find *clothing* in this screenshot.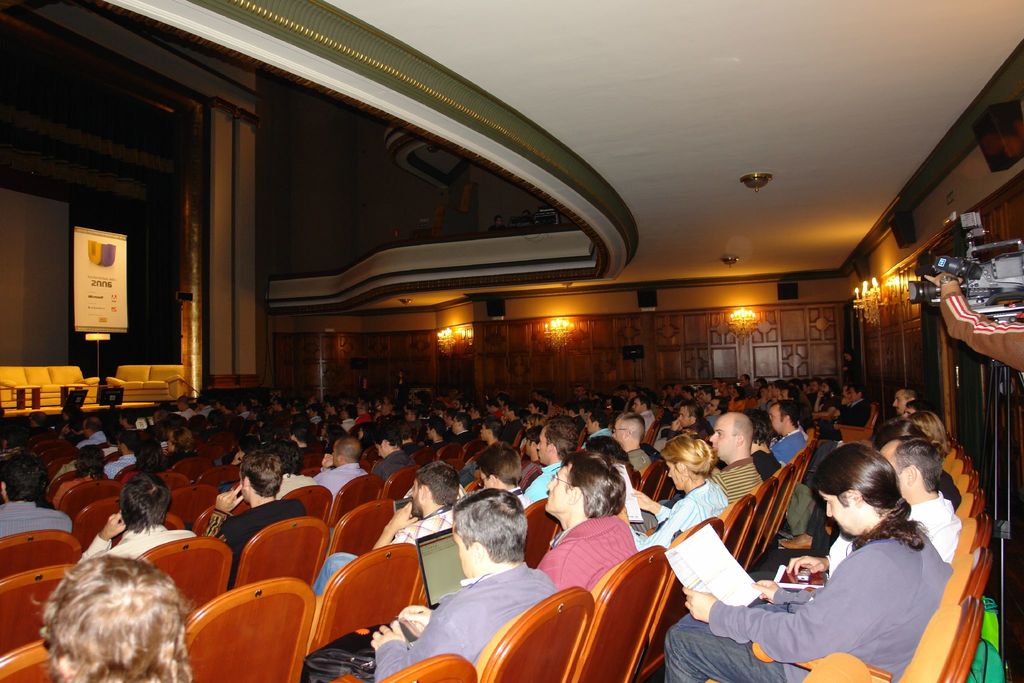
The bounding box for *clothing* is 374:562:554:682.
